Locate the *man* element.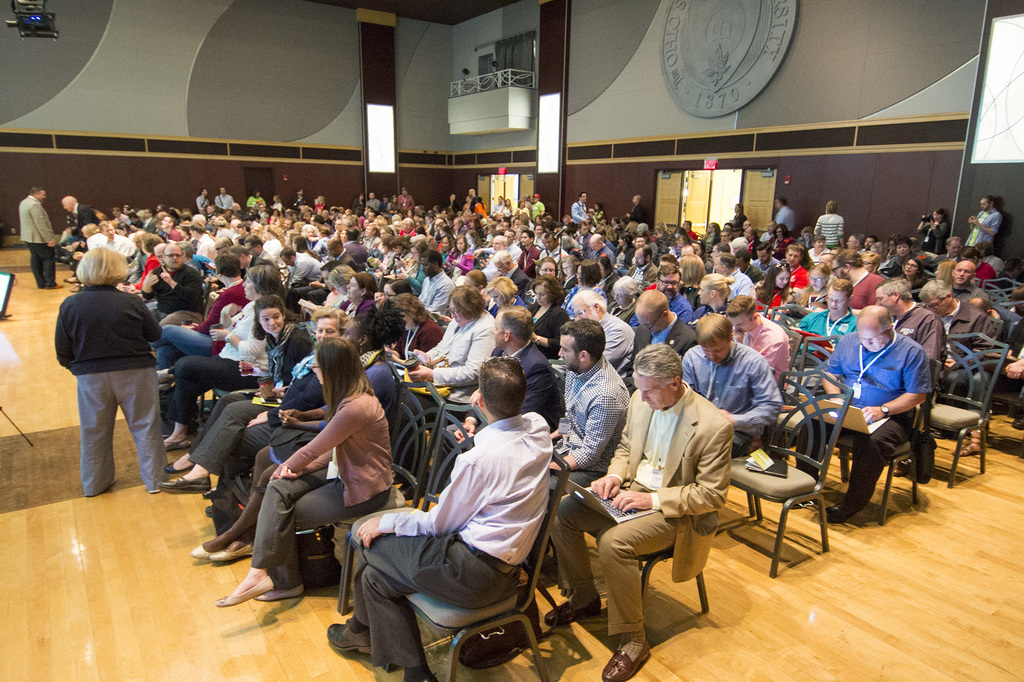
Element bbox: l=598, t=350, r=751, b=654.
